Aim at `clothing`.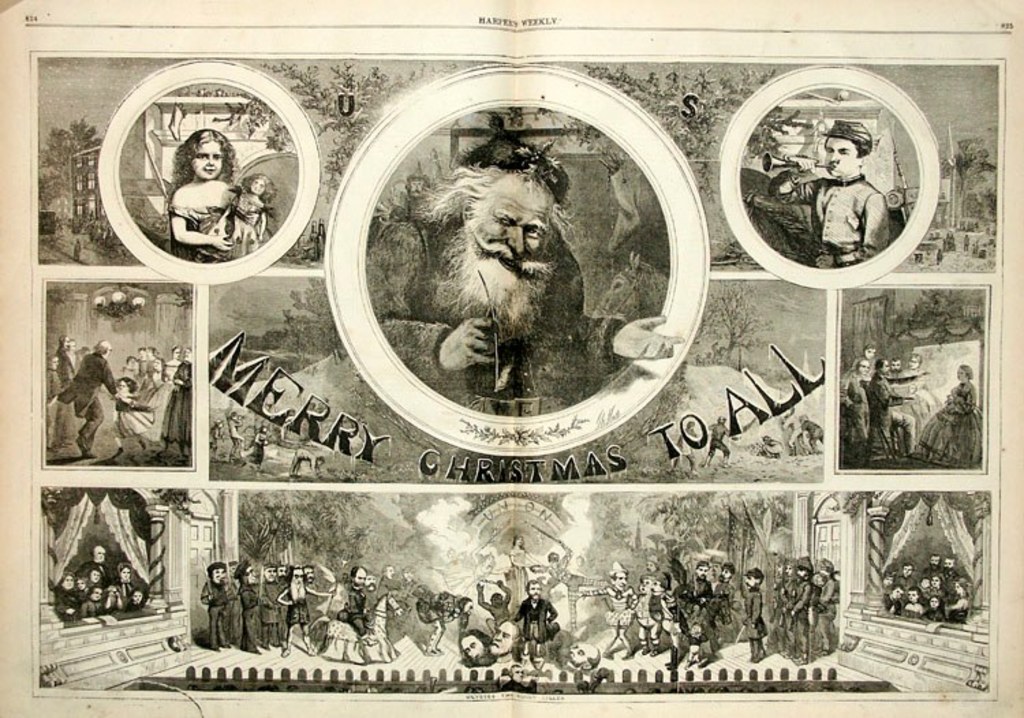
Aimed at {"left": 57, "top": 351, "right": 194, "bottom": 452}.
